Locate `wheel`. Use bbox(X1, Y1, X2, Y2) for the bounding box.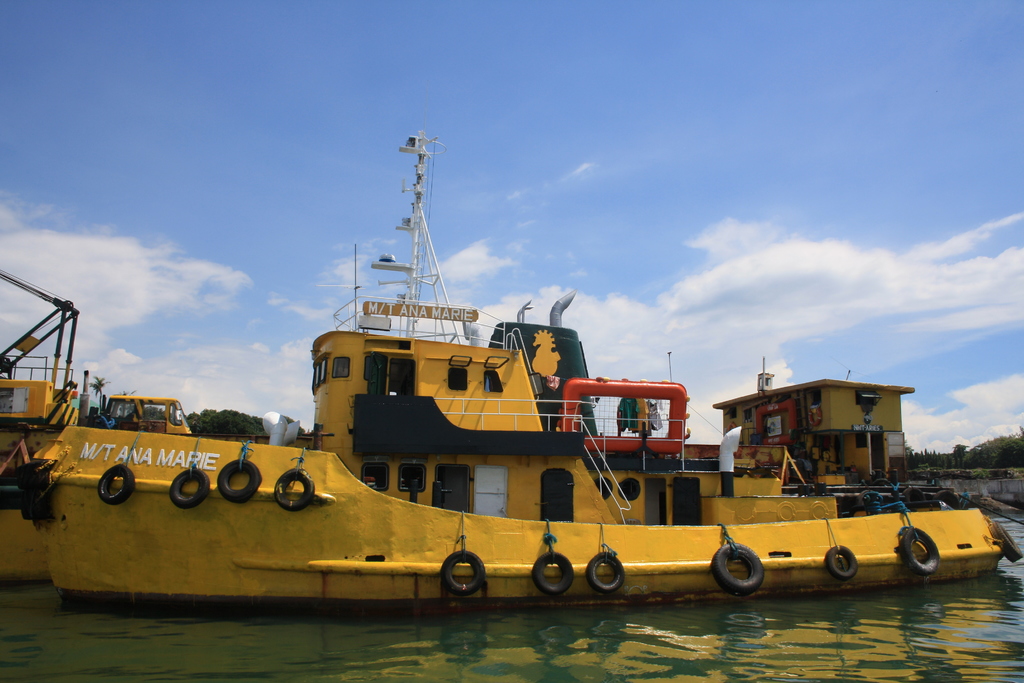
bbox(588, 552, 625, 591).
